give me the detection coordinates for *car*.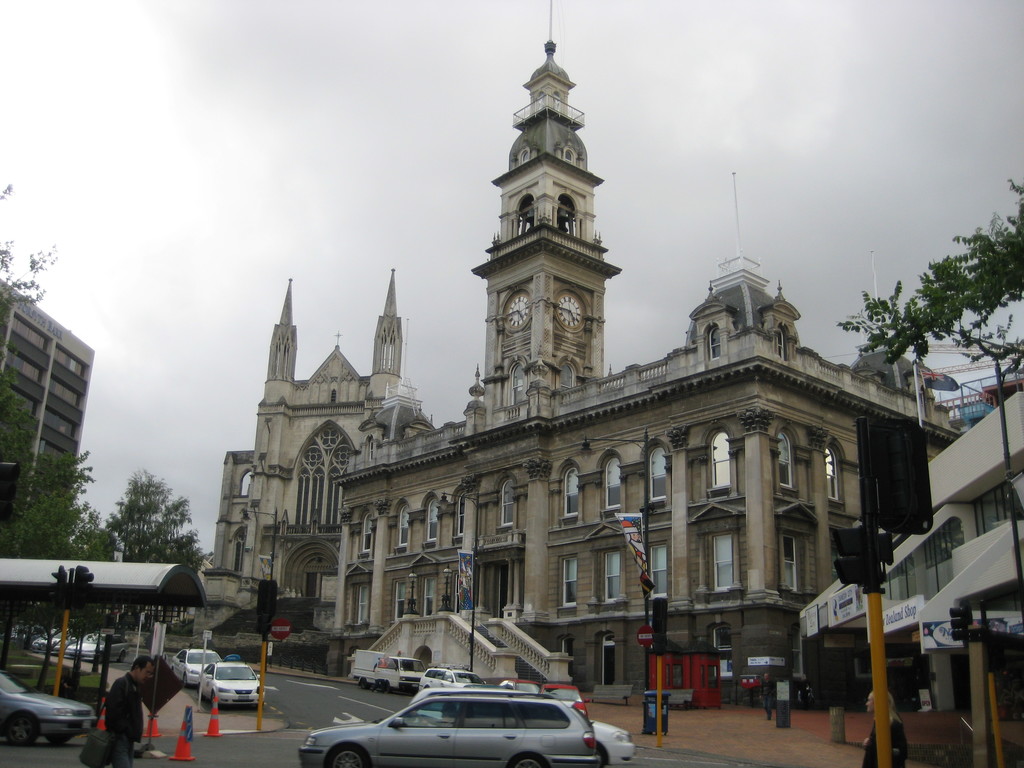
bbox(421, 667, 481, 692).
